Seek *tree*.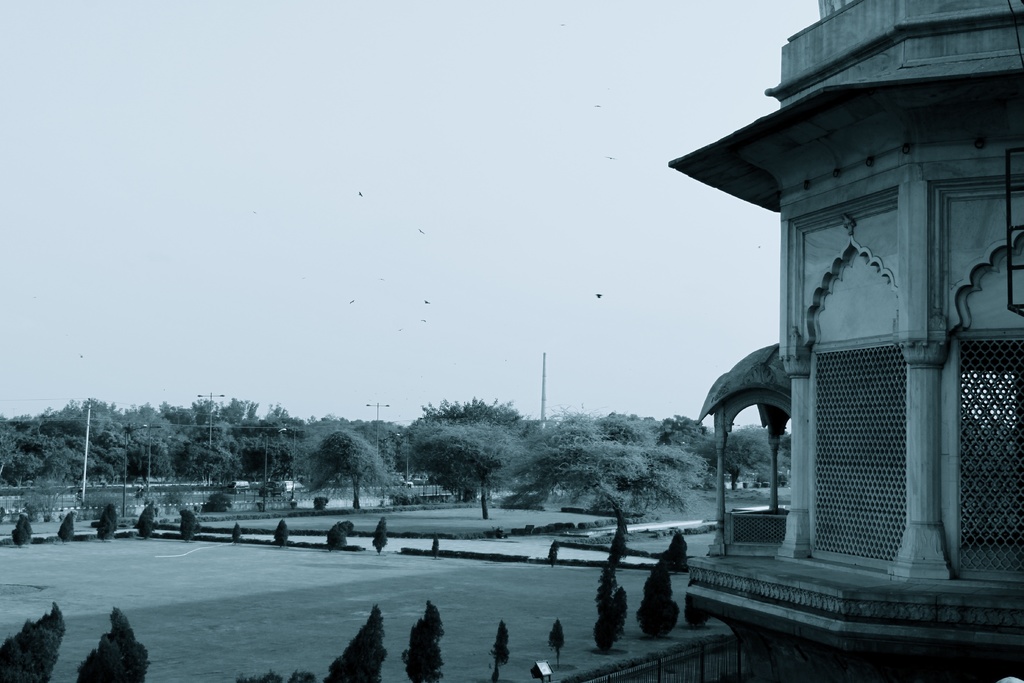
[x1=531, y1=443, x2=694, y2=654].
